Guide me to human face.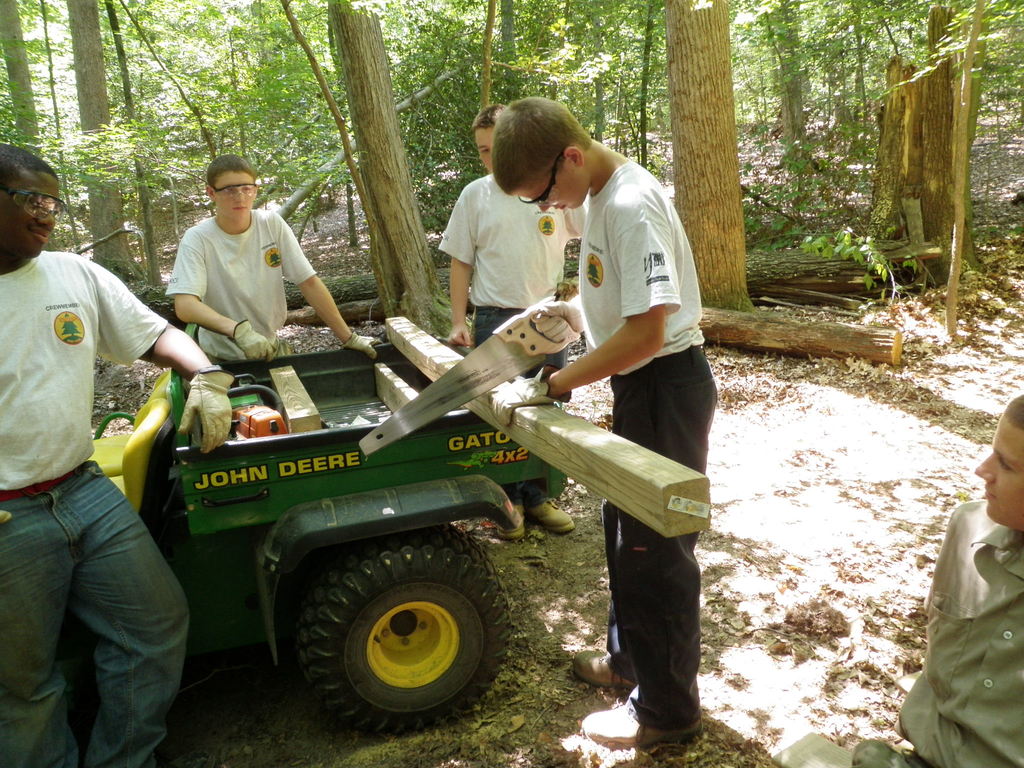
Guidance: box=[2, 171, 53, 259].
